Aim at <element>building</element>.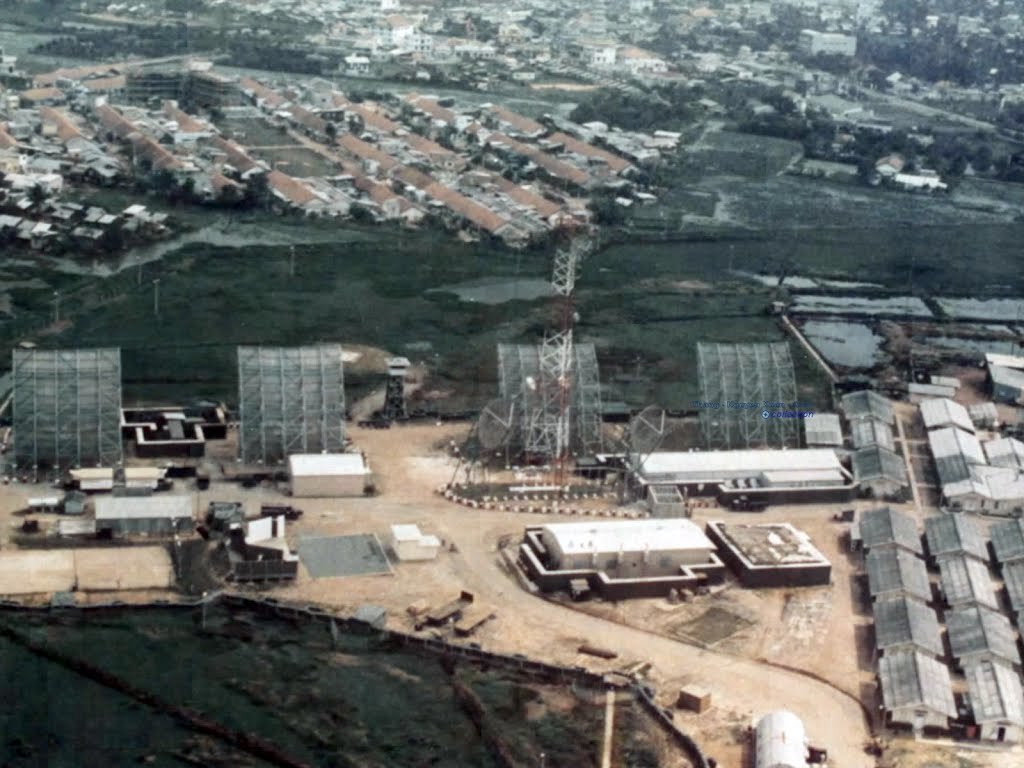
Aimed at 988, 517, 1023, 567.
